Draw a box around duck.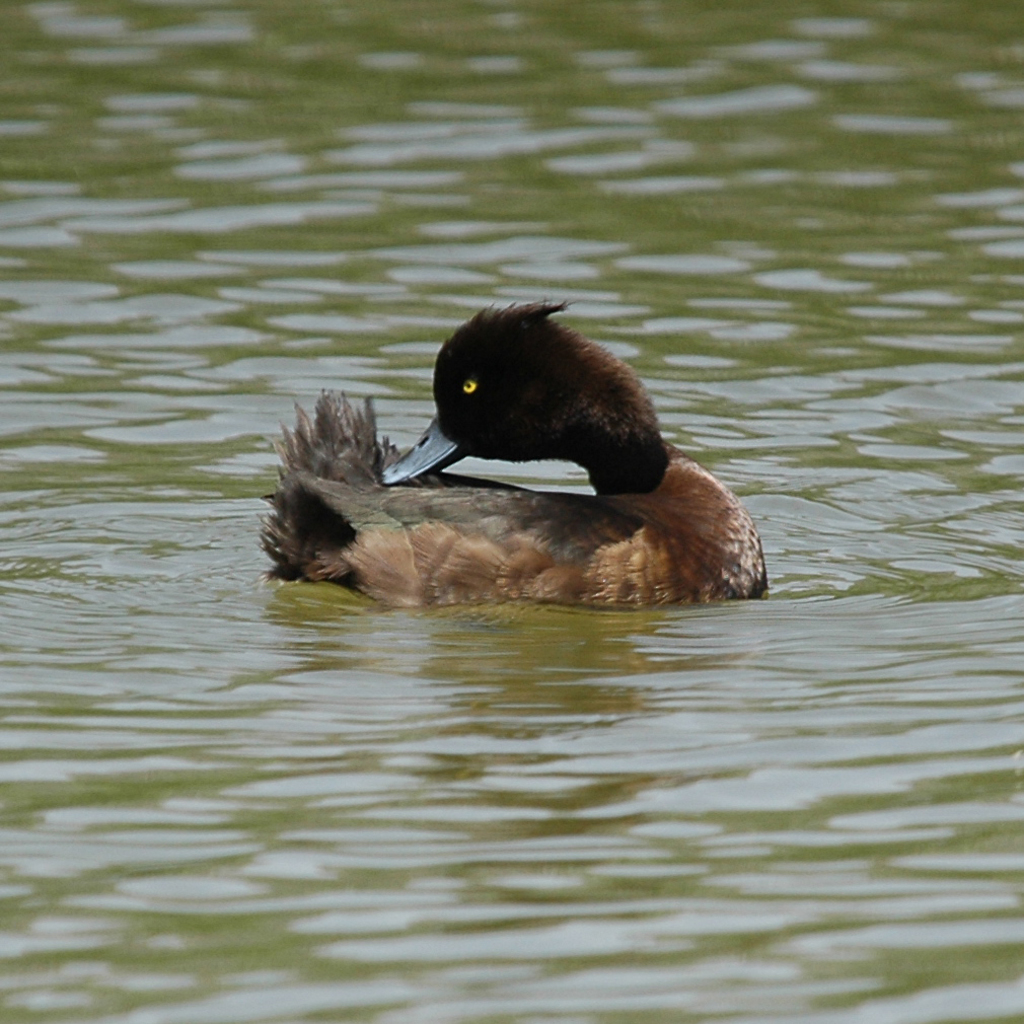
[left=294, top=306, right=807, bottom=625].
